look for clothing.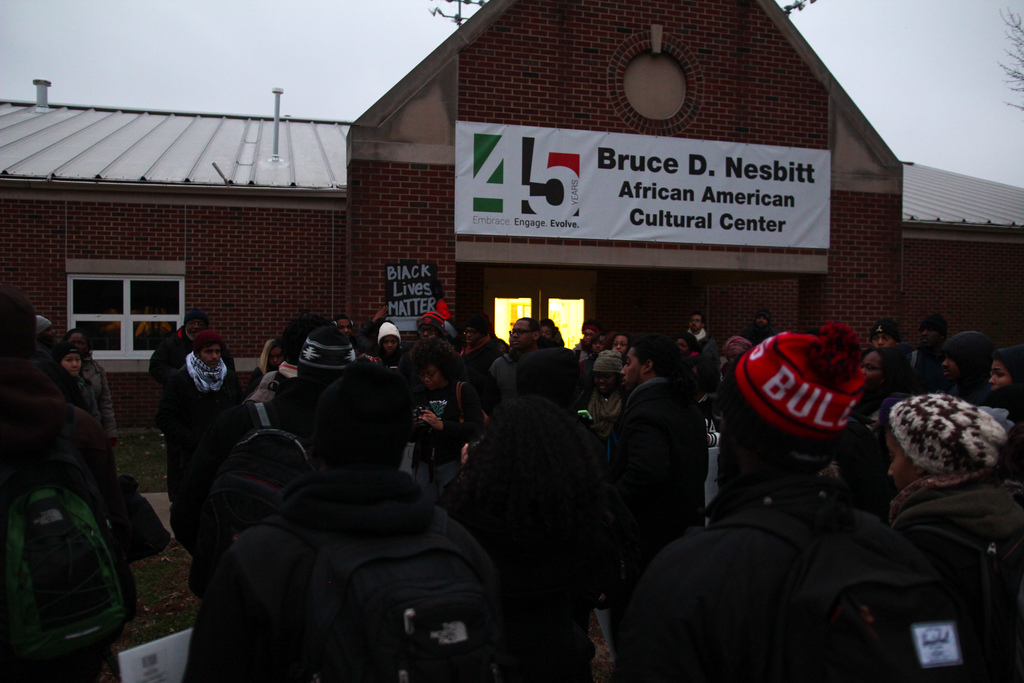
Found: [303,322,357,388].
